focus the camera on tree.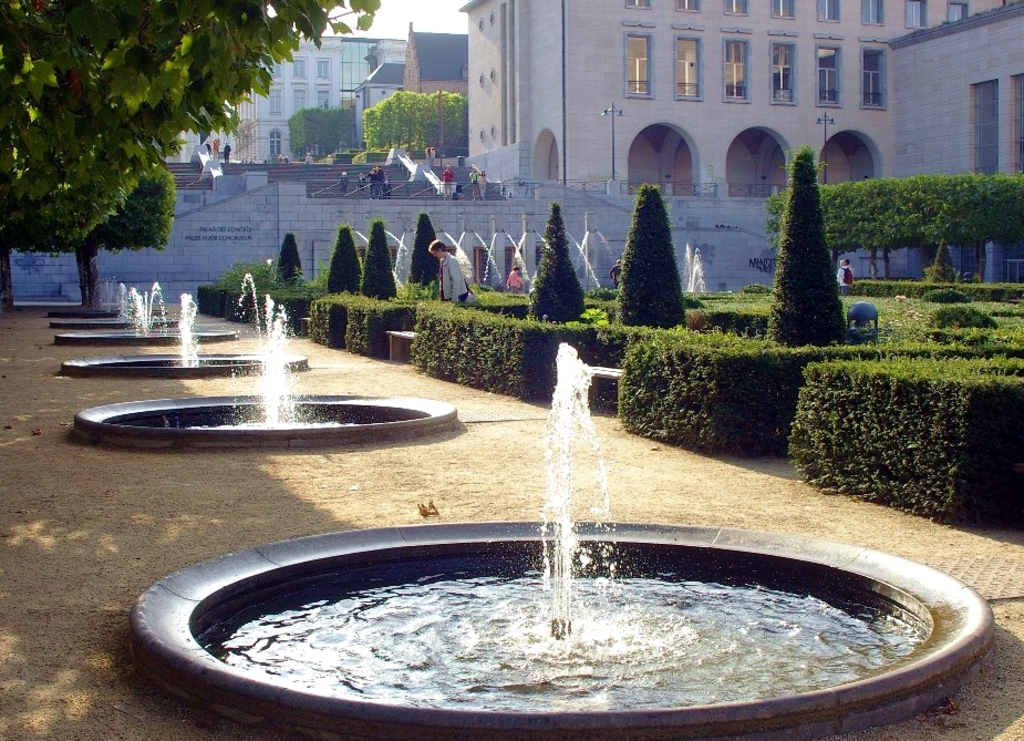
Focus region: (x1=276, y1=96, x2=377, y2=164).
